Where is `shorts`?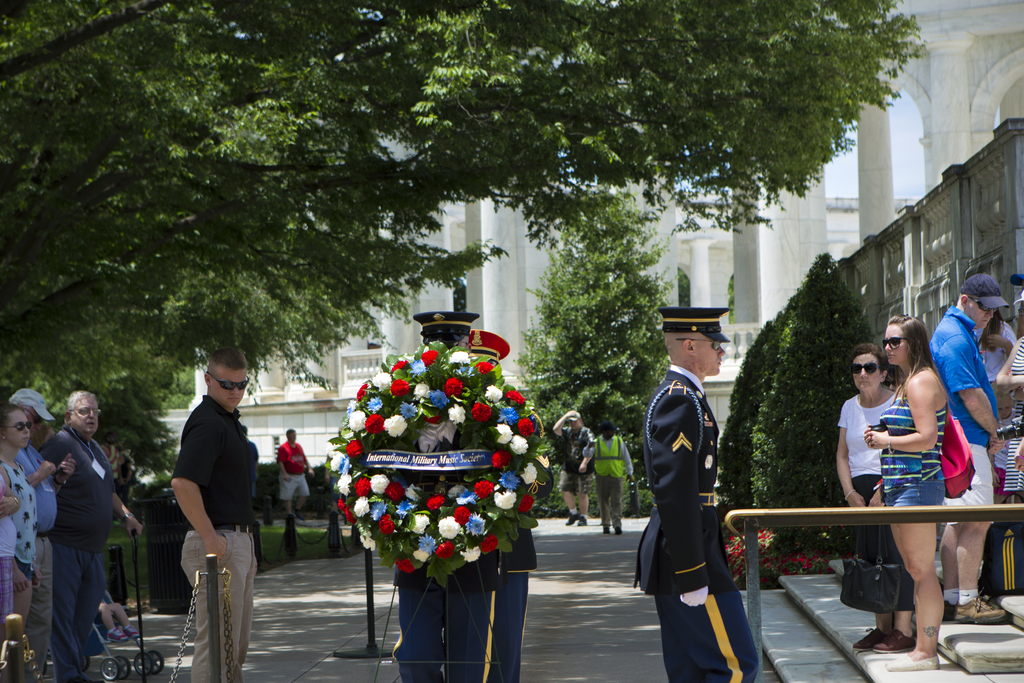
region(946, 441, 998, 529).
